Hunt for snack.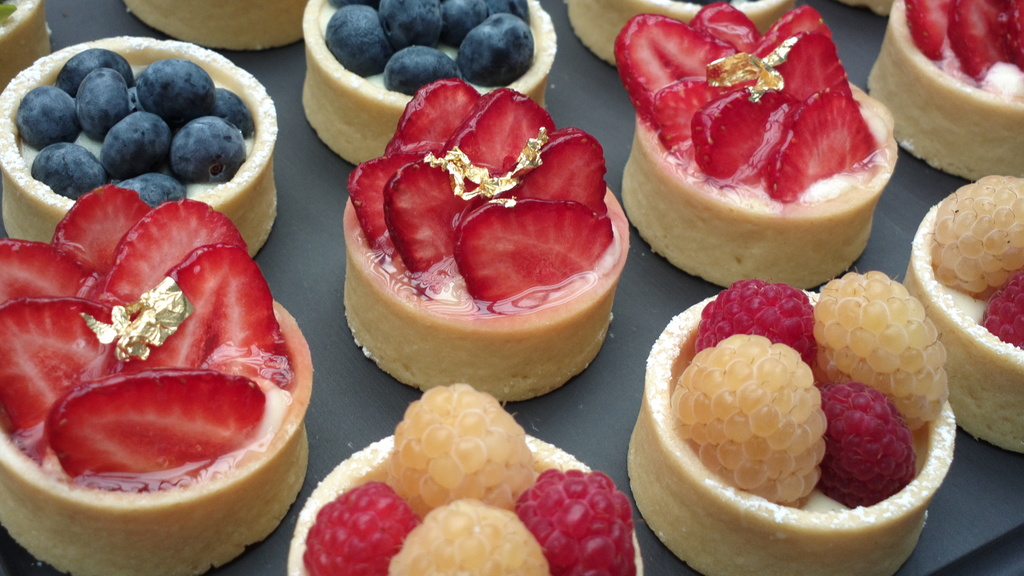
Hunted down at [901, 172, 1023, 472].
